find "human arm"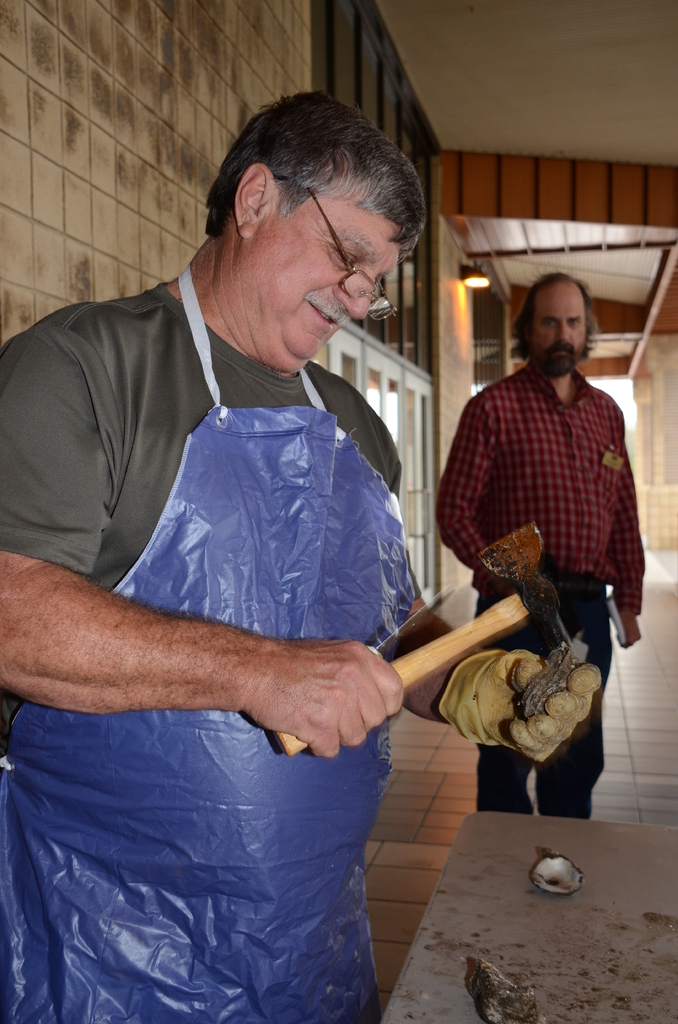
select_region(437, 383, 529, 620)
